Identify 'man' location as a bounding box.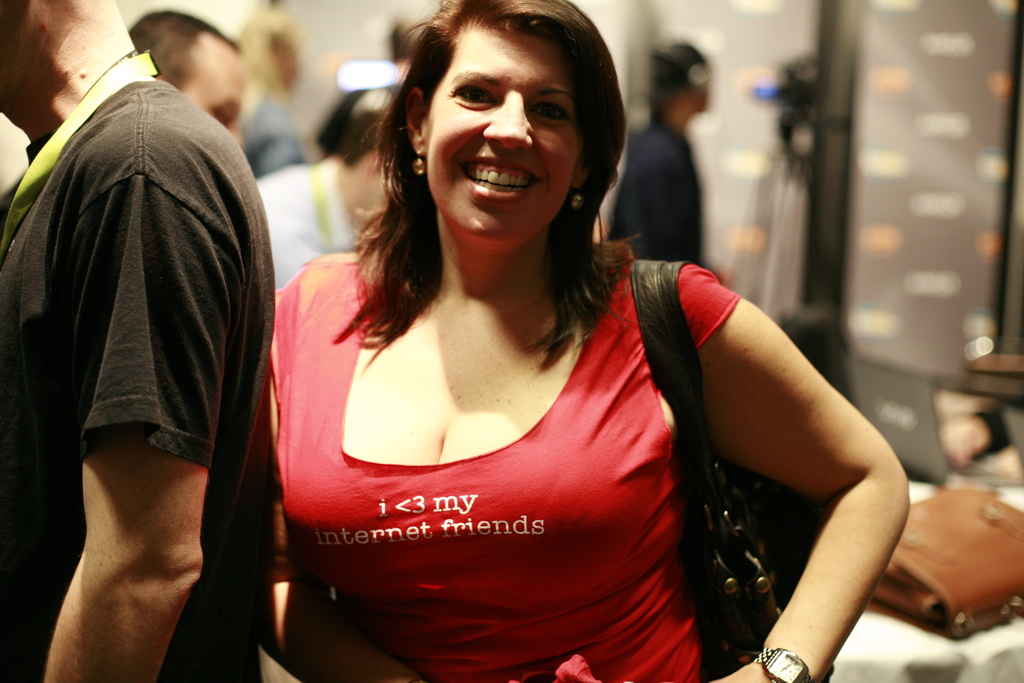
bbox(389, 13, 429, 63).
